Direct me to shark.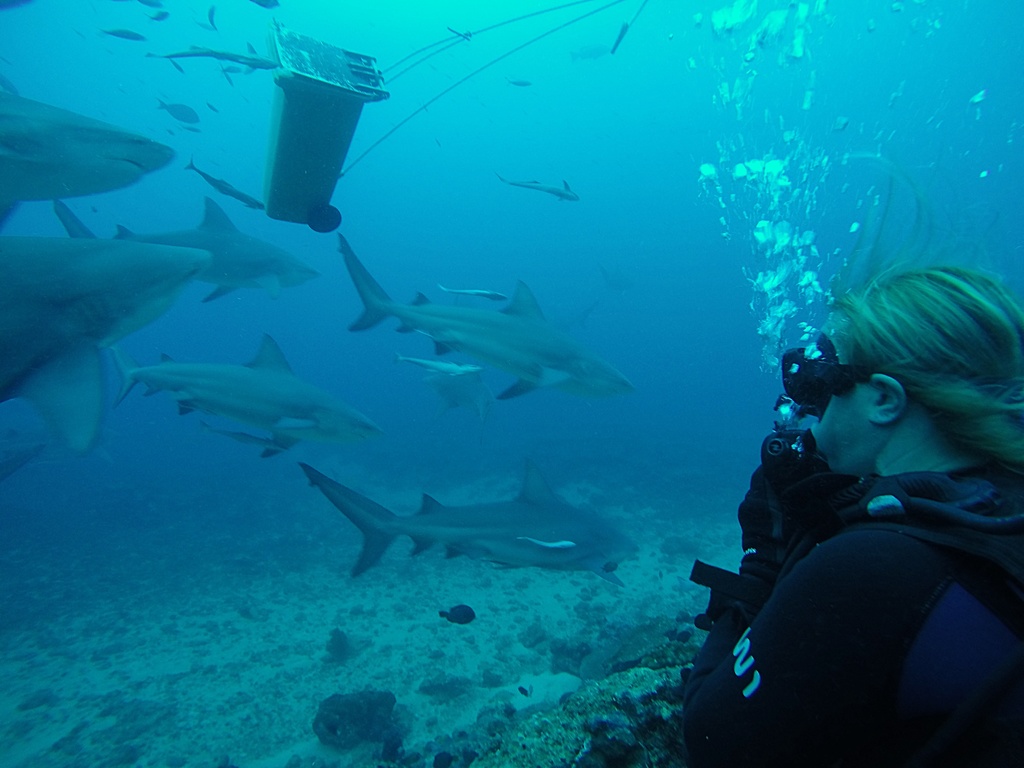
Direction: box(0, 77, 174, 216).
